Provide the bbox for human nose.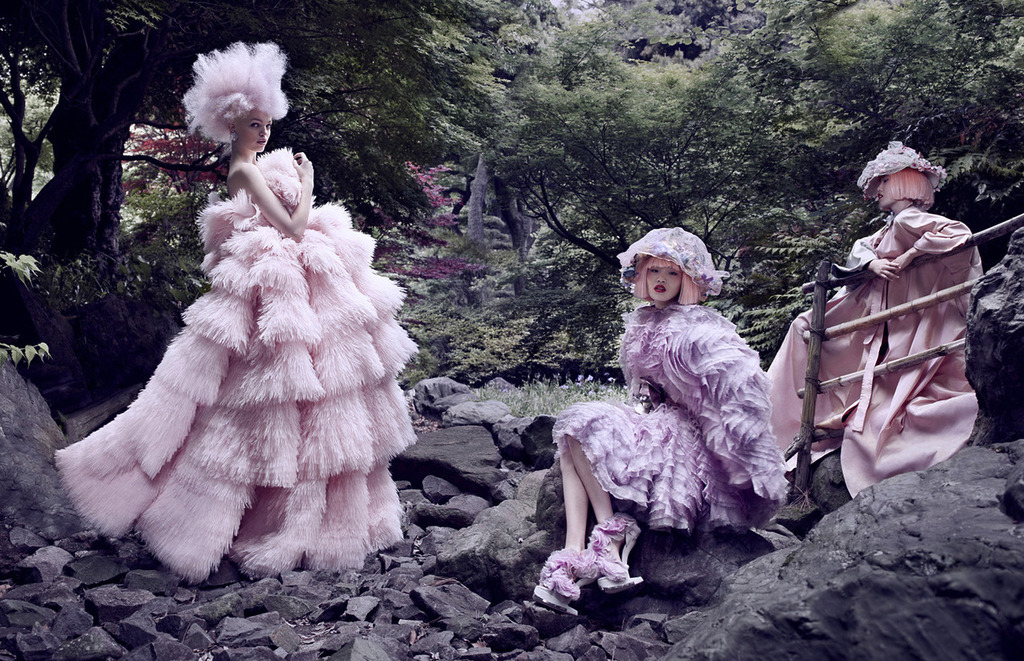
select_region(877, 180, 882, 193).
